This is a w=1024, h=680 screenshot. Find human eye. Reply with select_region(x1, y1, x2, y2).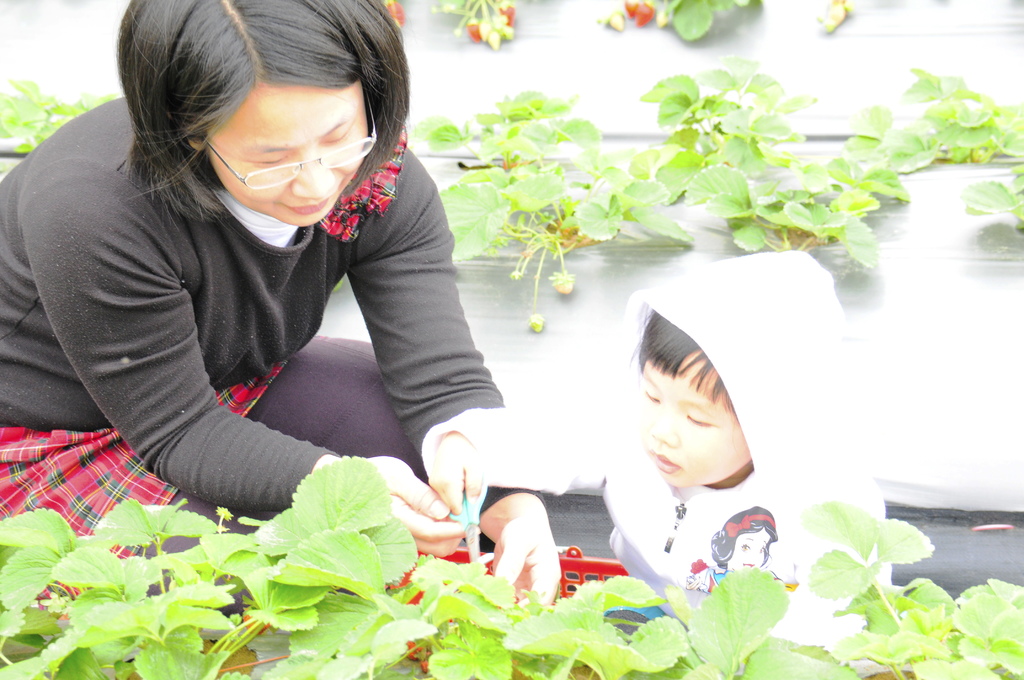
select_region(756, 546, 764, 554).
